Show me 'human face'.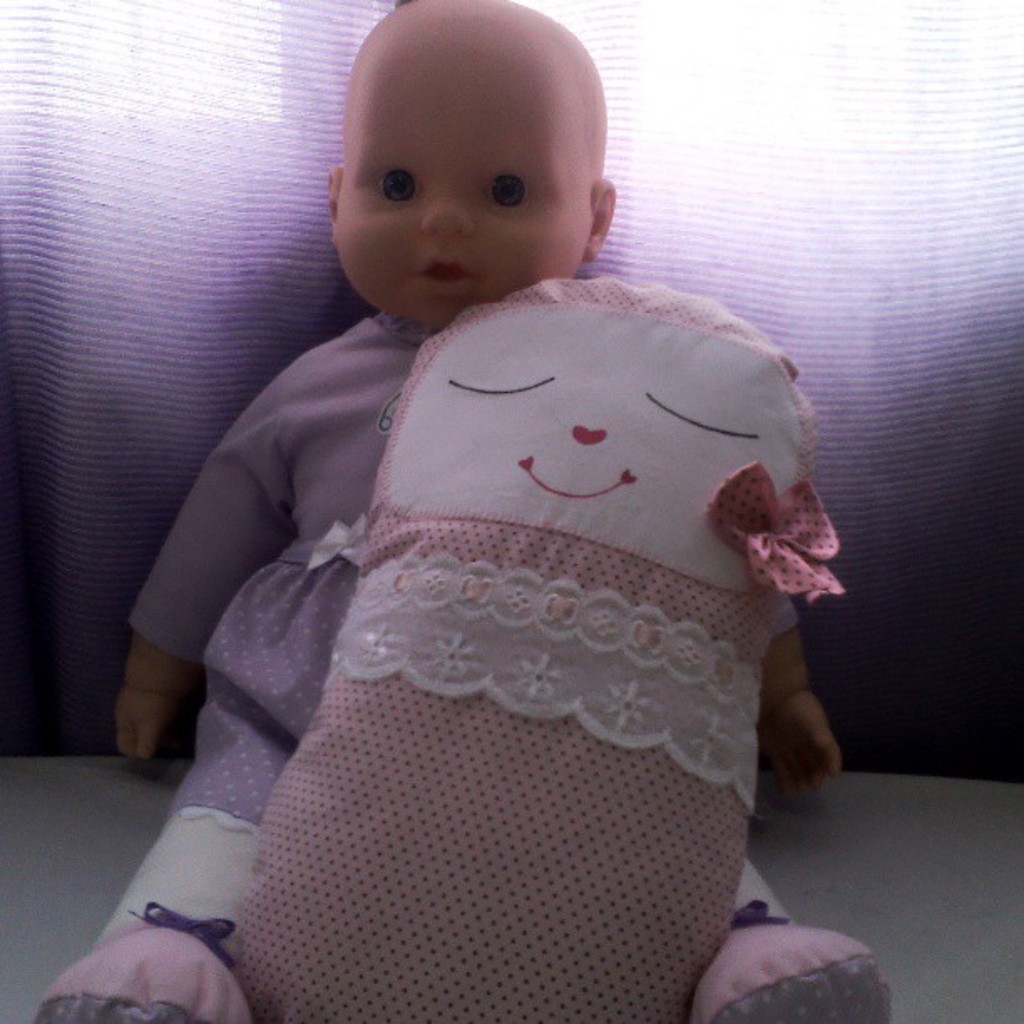
'human face' is here: x1=338 y1=22 x2=602 y2=323.
